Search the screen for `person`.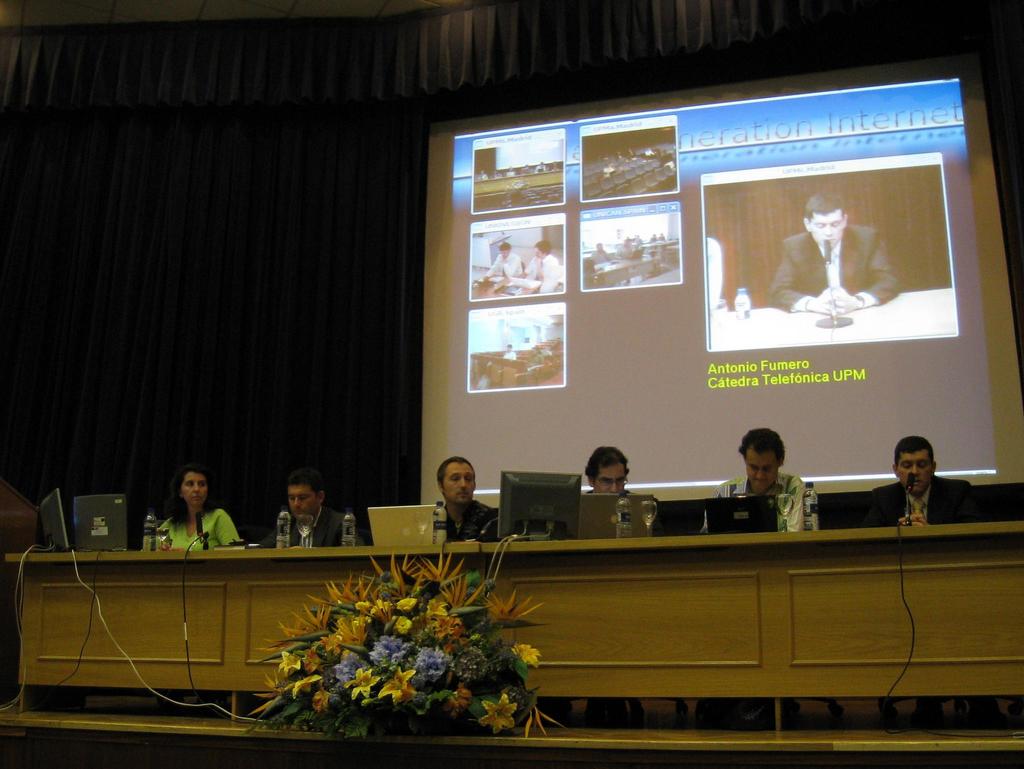
Found at 141 465 251 546.
